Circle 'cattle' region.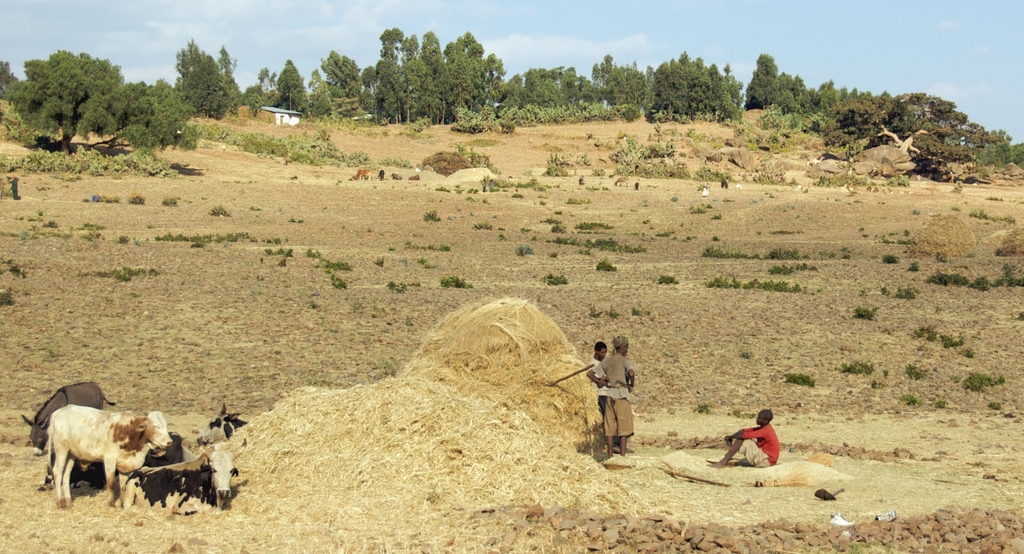
Region: box=[158, 438, 248, 513].
